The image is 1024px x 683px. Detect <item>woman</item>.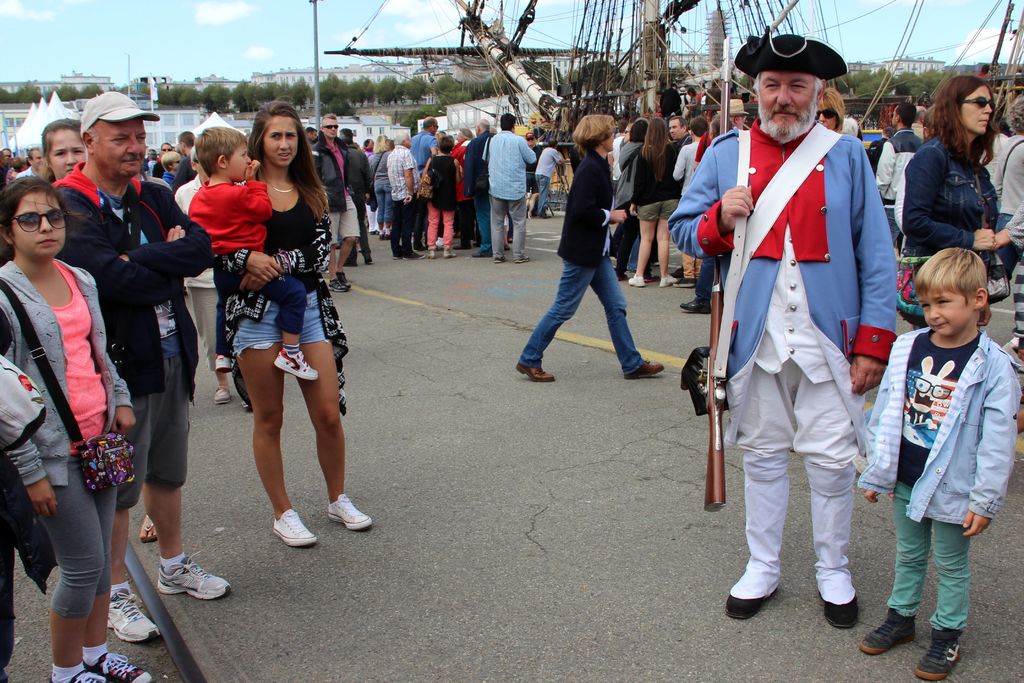
Detection: 368 134 393 239.
